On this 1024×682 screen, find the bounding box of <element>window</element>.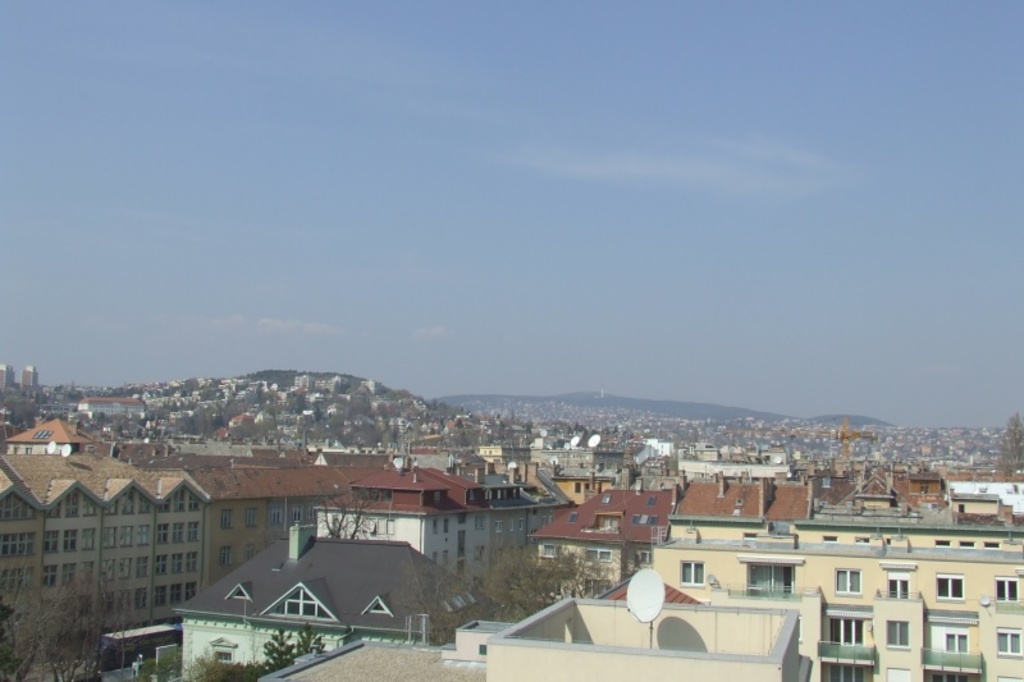
Bounding box: {"x1": 884, "y1": 619, "x2": 913, "y2": 649}.
